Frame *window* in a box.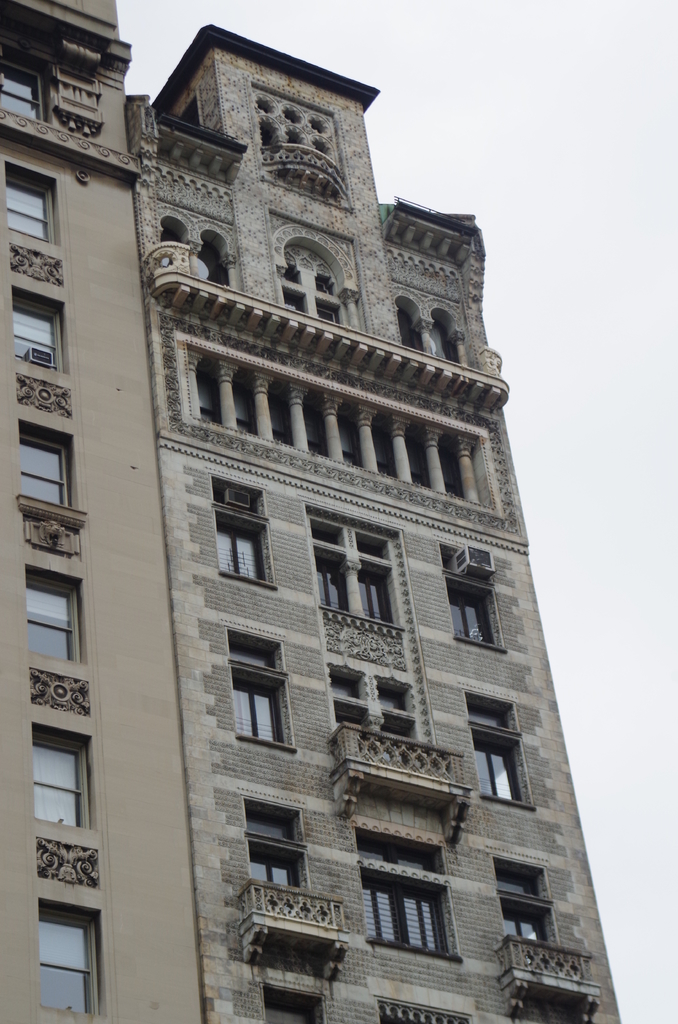
215, 479, 273, 593.
